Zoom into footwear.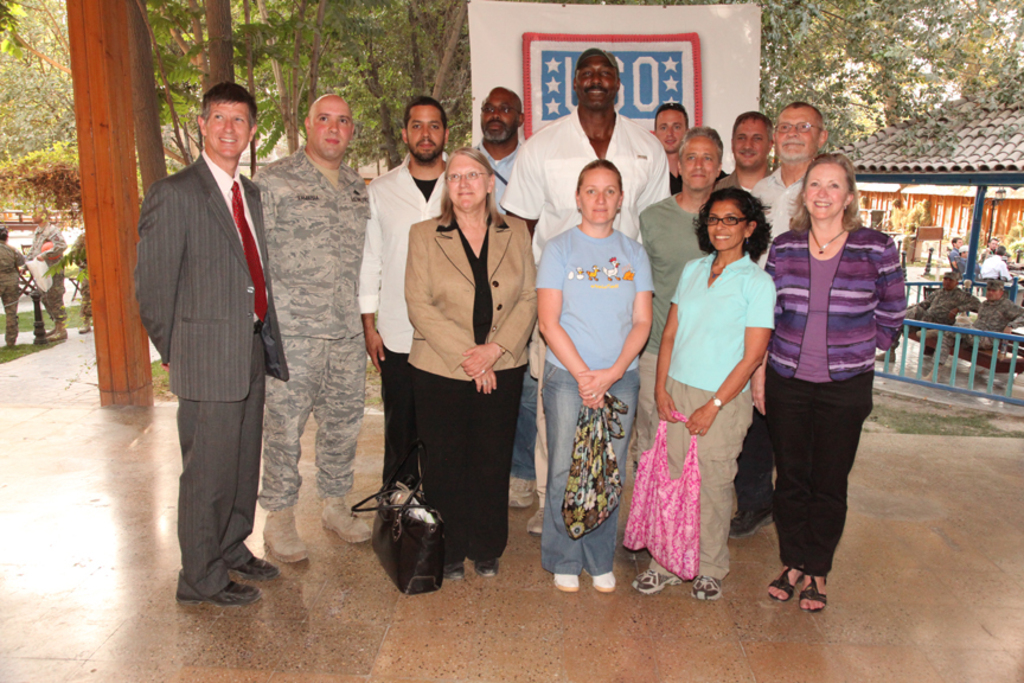
Zoom target: box(476, 554, 498, 576).
